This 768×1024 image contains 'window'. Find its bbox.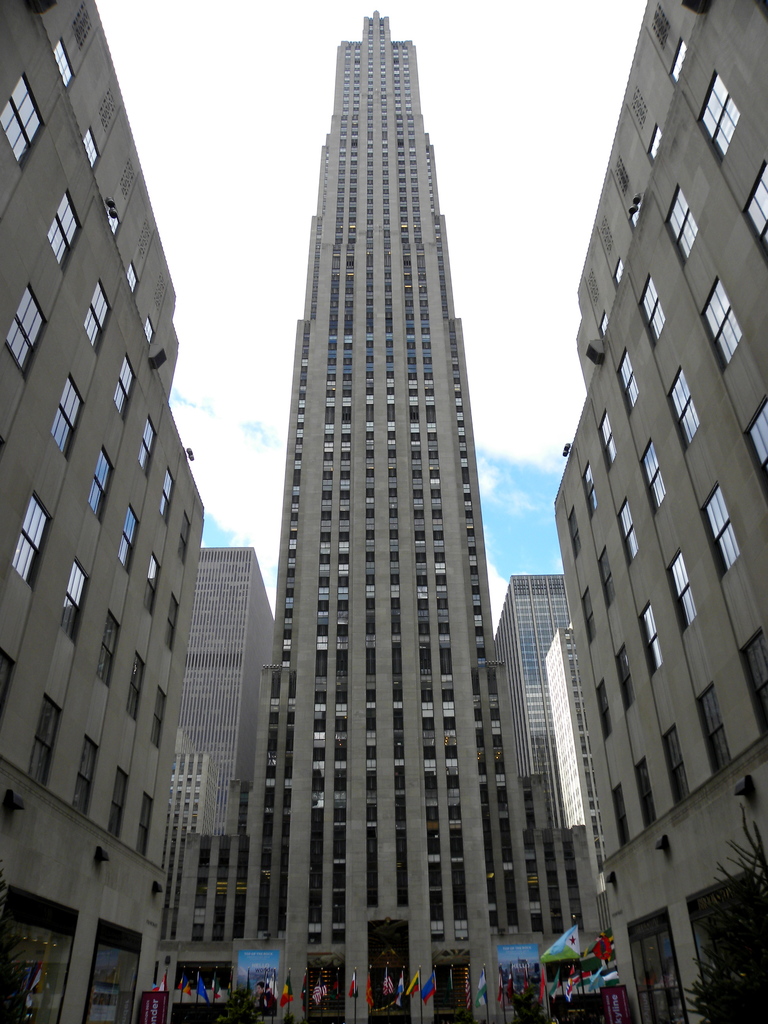
bbox(611, 788, 630, 846).
